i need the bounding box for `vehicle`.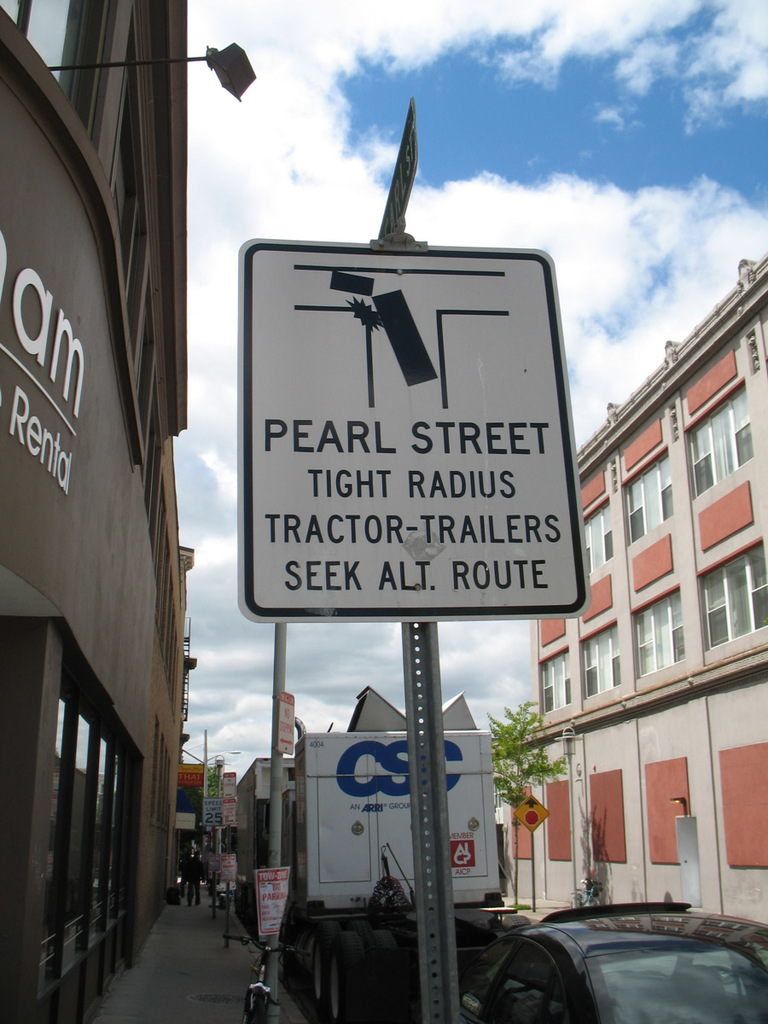
Here it is: x1=232, y1=743, x2=306, y2=958.
